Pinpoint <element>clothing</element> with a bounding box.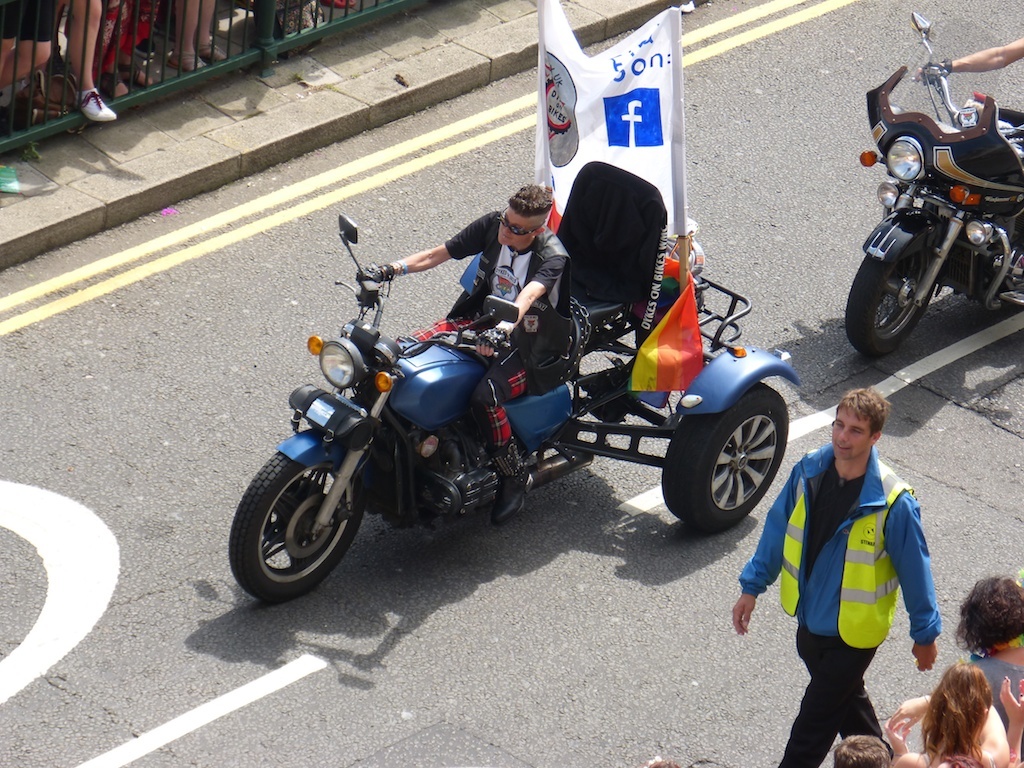
733 440 938 767.
